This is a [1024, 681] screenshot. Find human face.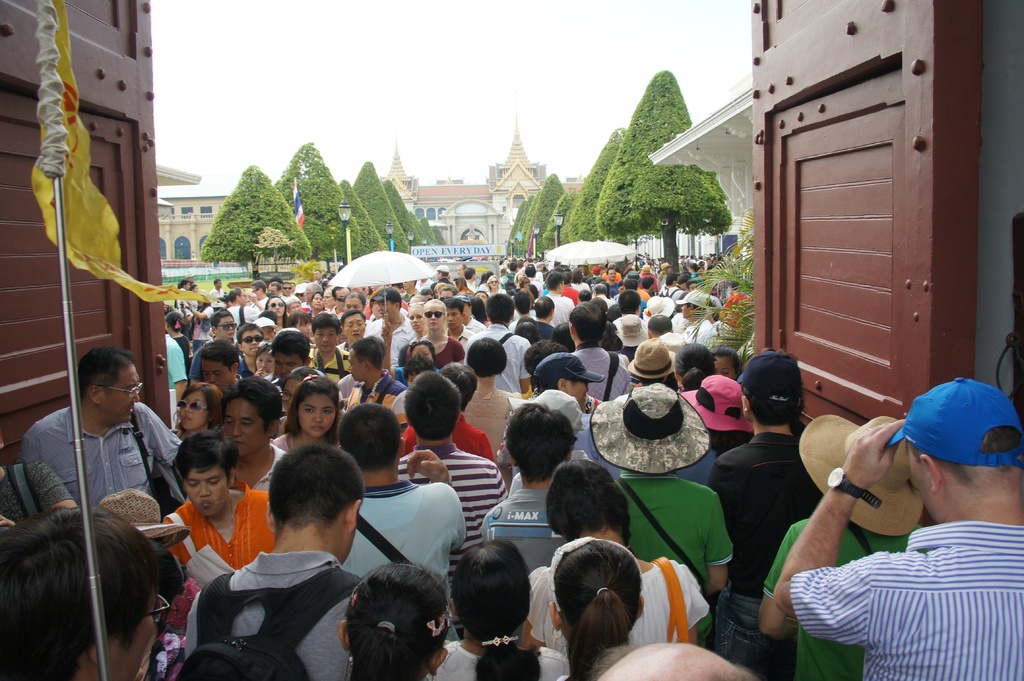
Bounding box: [left=410, top=297, right=420, bottom=305].
